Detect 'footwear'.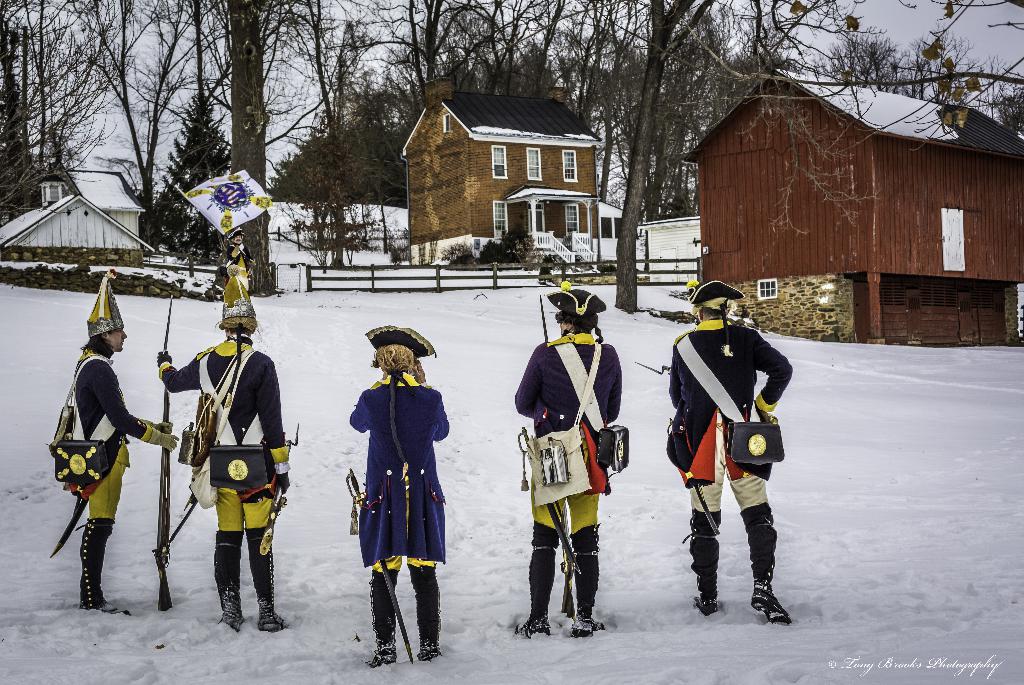
Detected at detection(216, 528, 242, 631).
